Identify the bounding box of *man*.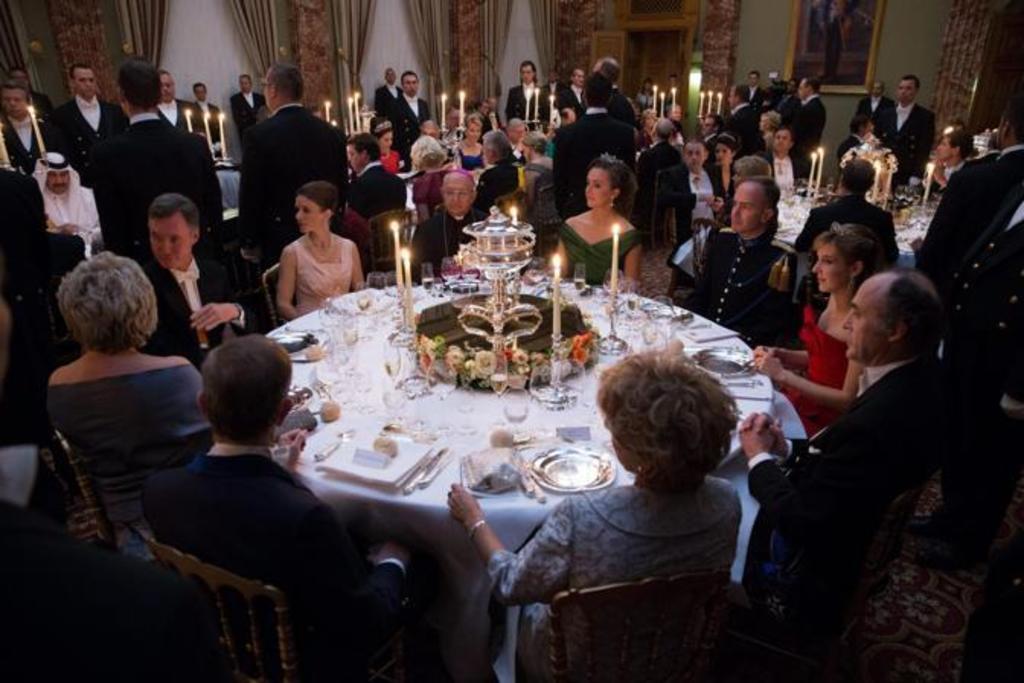
BBox(940, 131, 980, 183).
